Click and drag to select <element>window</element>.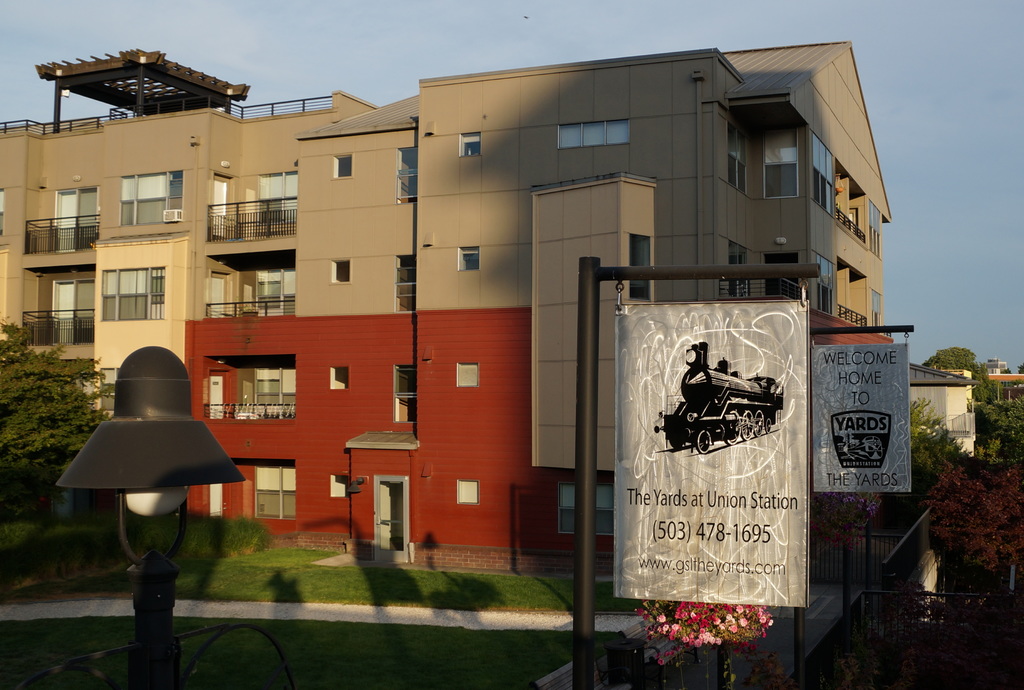
Selection: 872:290:885:329.
